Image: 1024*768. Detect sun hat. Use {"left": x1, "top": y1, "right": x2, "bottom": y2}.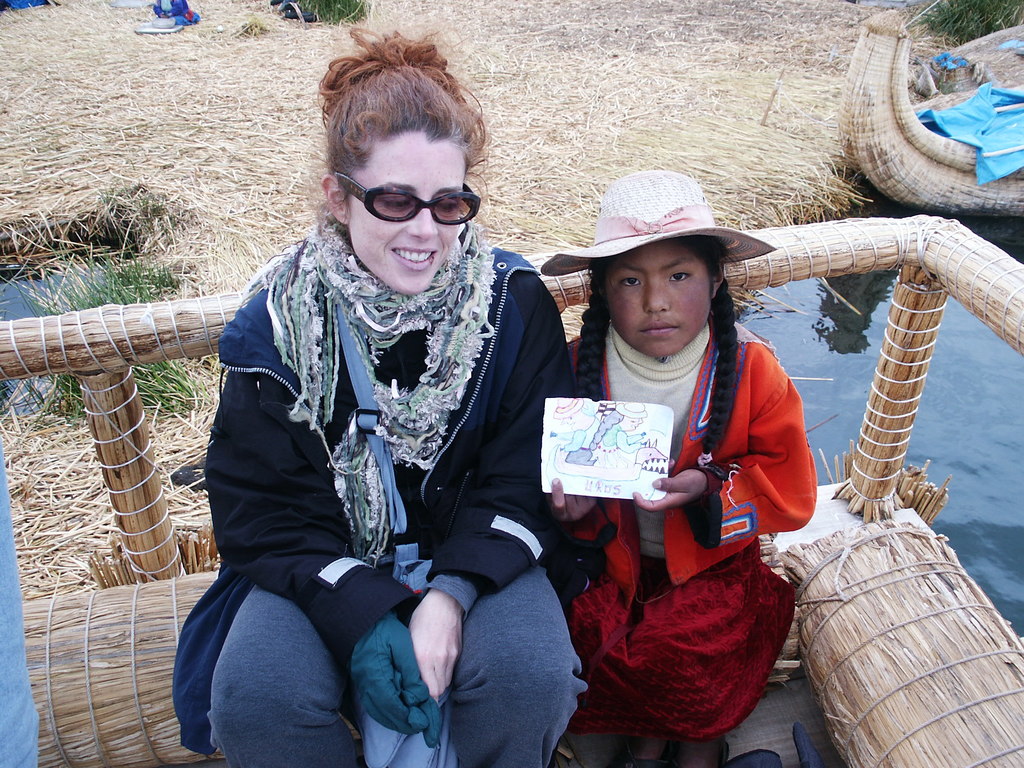
{"left": 536, "top": 164, "right": 779, "bottom": 279}.
